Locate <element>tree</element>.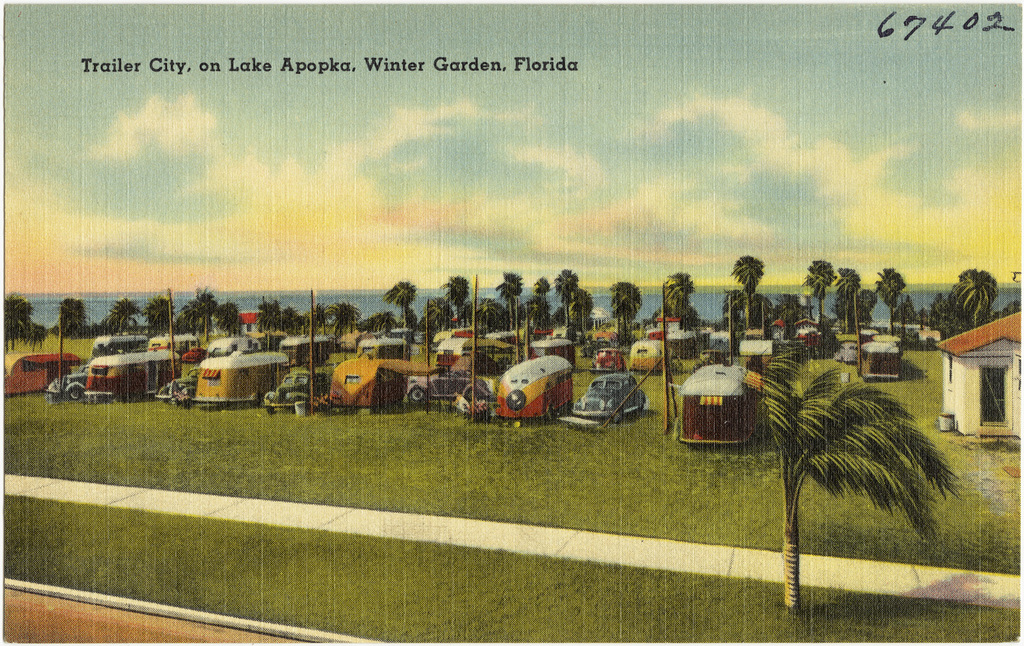
Bounding box: rect(728, 298, 756, 328).
